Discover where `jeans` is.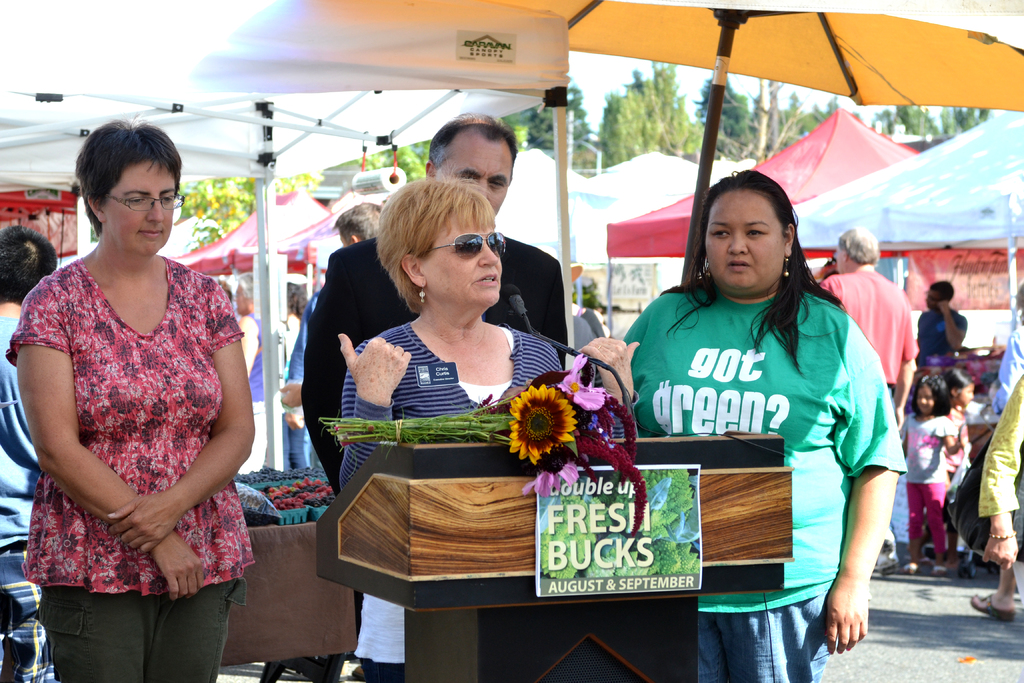
Discovered at [289, 421, 342, 475].
